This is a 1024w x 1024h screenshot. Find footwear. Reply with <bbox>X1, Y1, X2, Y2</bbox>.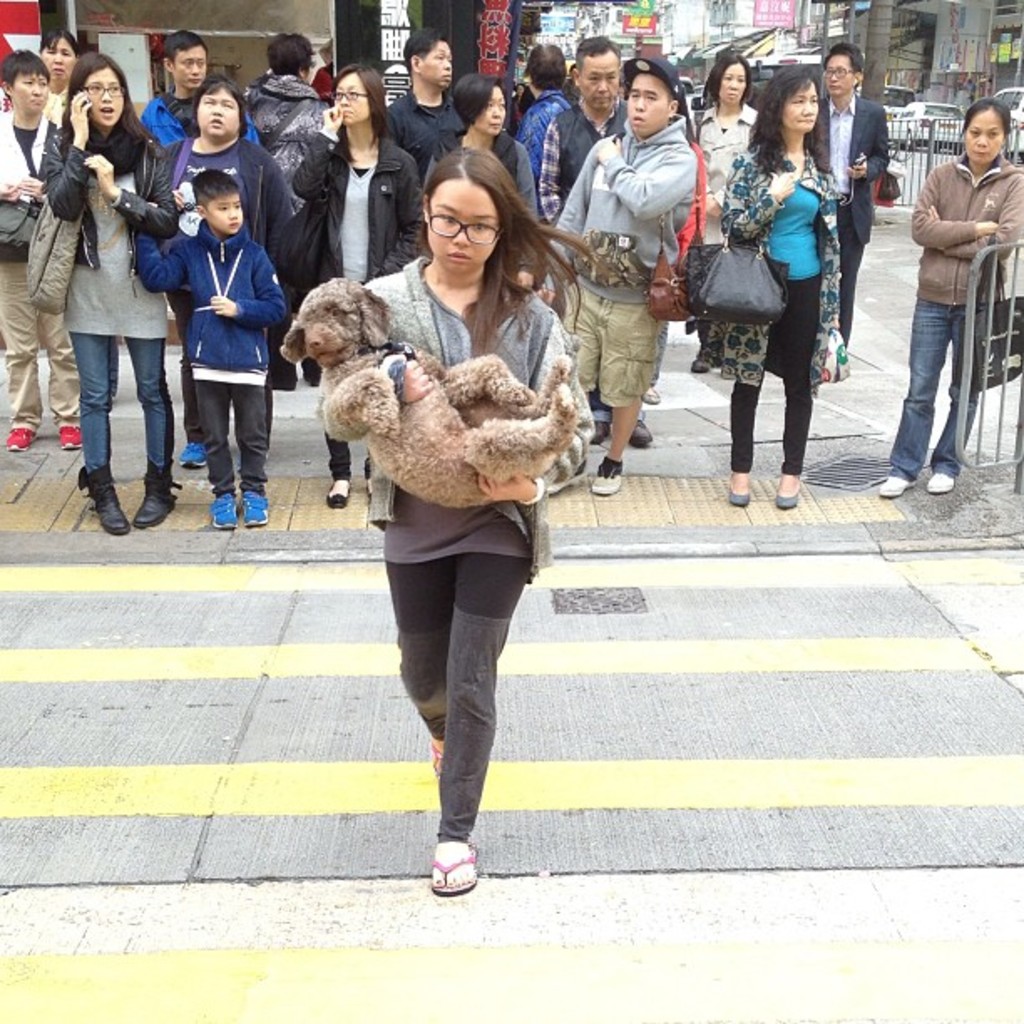
<bbox>54, 428, 79, 443</bbox>.
